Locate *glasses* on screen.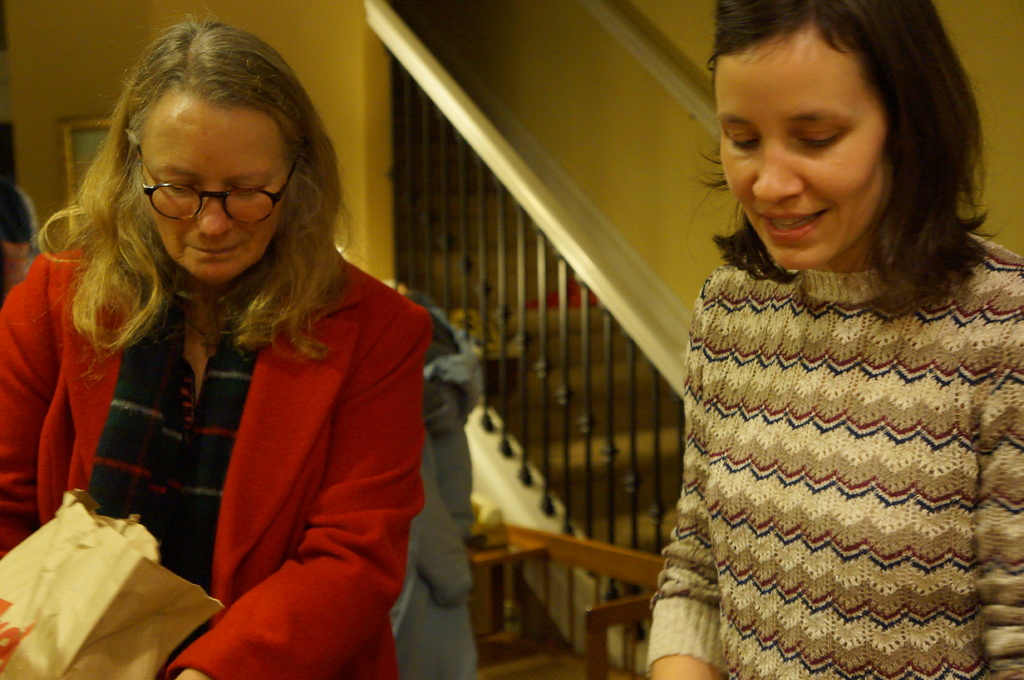
On screen at select_region(131, 143, 300, 230).
